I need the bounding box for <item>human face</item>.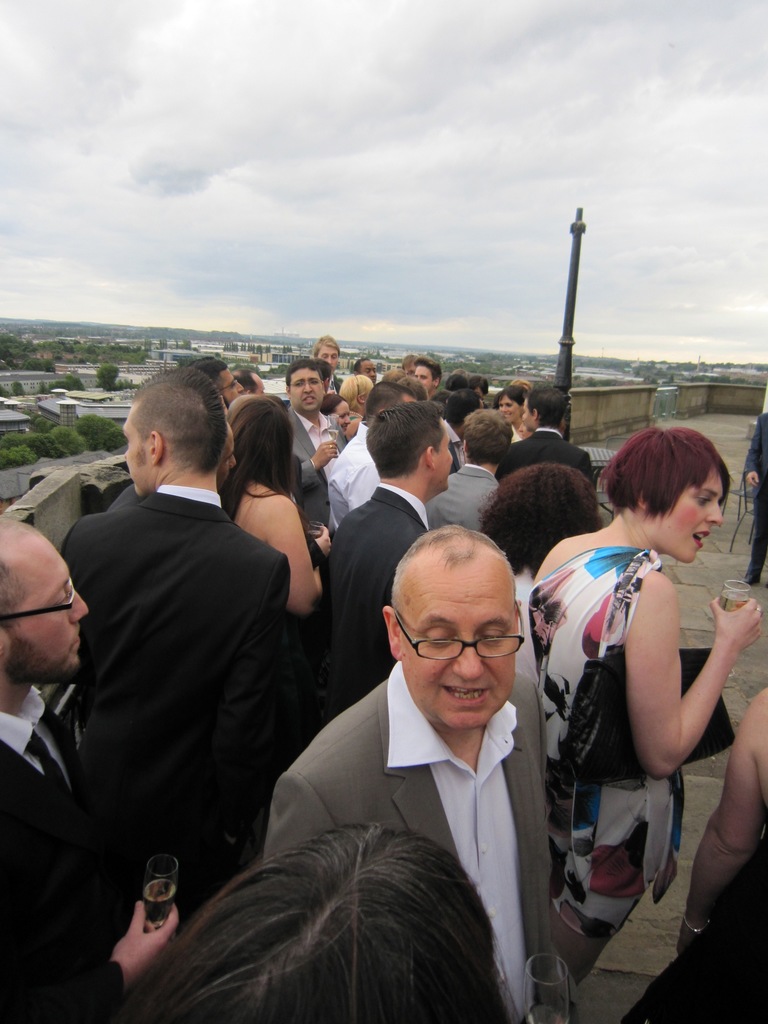
Here it is: 432 426 451 493.
